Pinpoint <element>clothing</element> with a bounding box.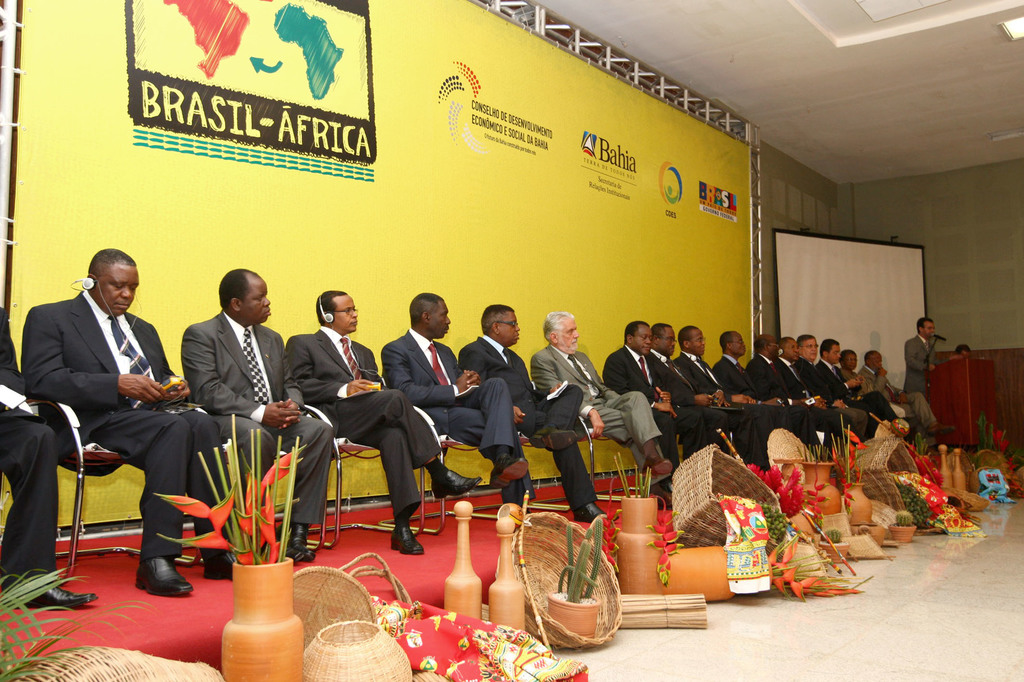
184, 310, 339, 527.
